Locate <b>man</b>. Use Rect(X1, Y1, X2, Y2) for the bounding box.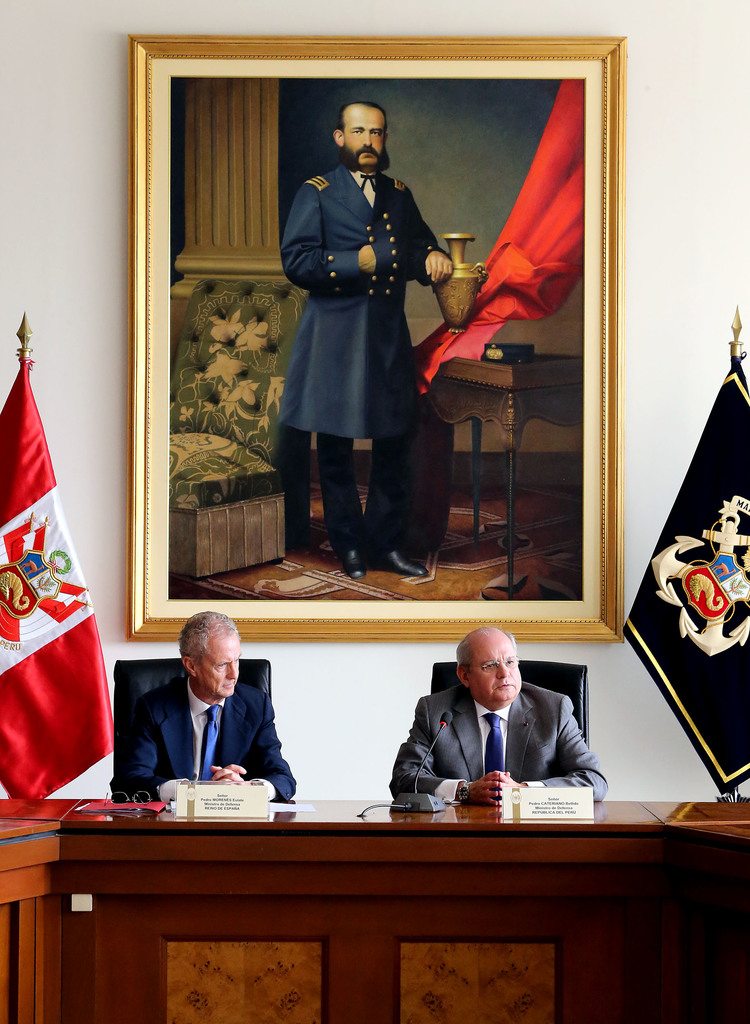
Rect(122, 602, 298, 805).
